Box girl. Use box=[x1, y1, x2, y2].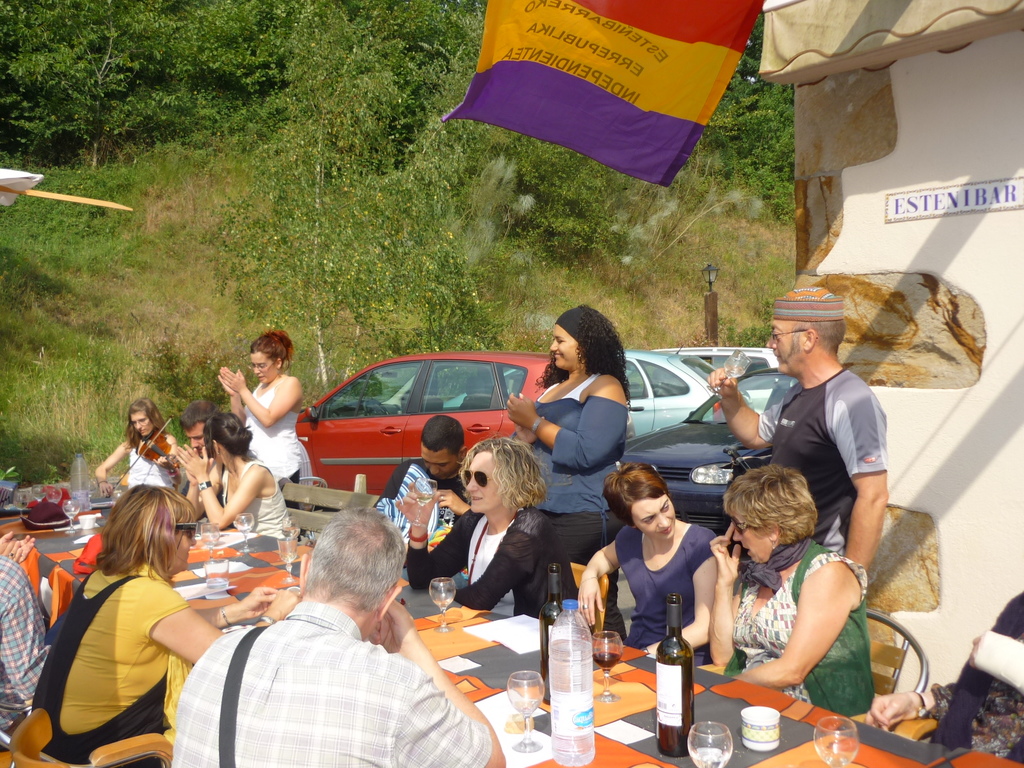
box=[502, 302, 628, 596].
